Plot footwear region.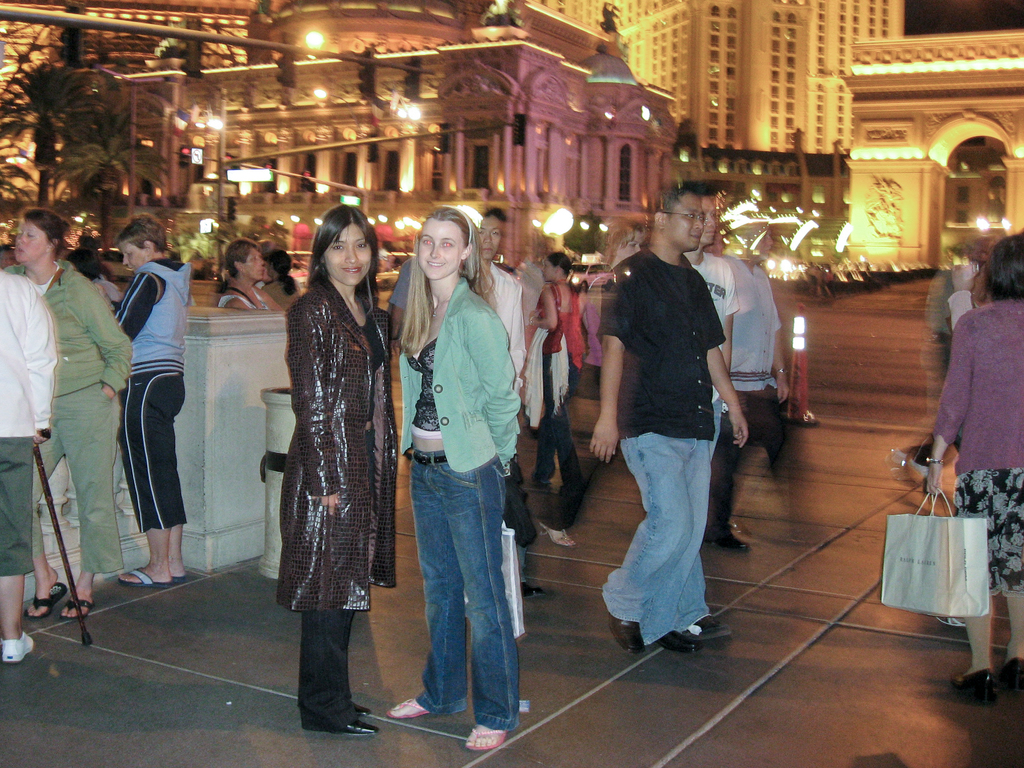
Plotted at 531,469,550,484.
